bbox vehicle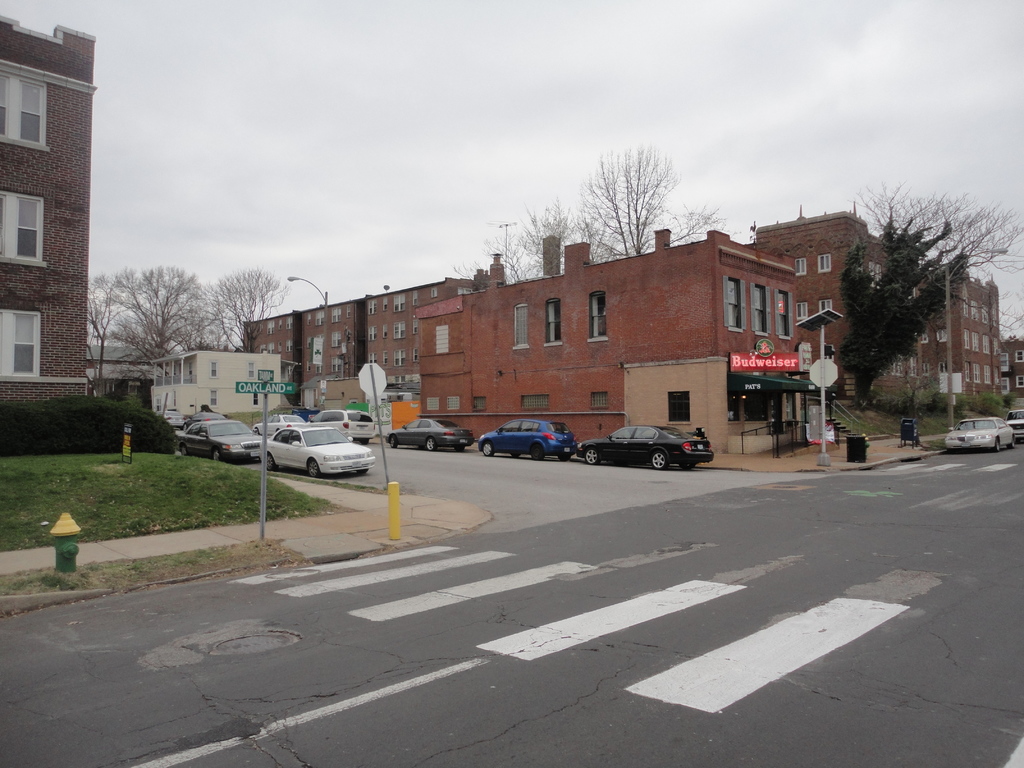
380/416/479/456
